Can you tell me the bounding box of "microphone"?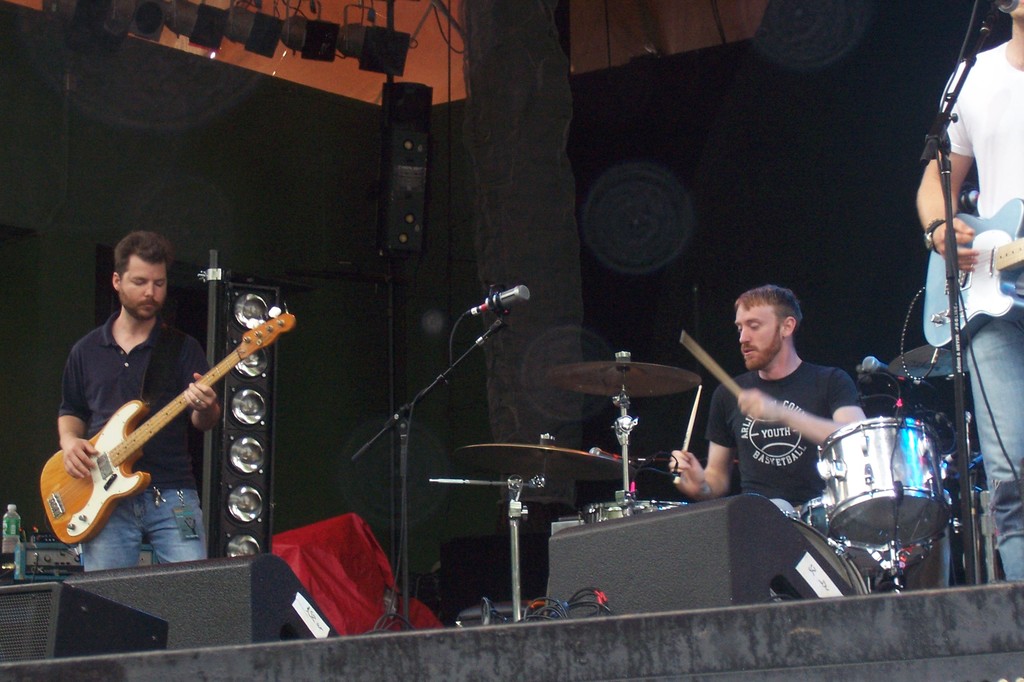
(left=603, top=346, right=647, bottom=402).
